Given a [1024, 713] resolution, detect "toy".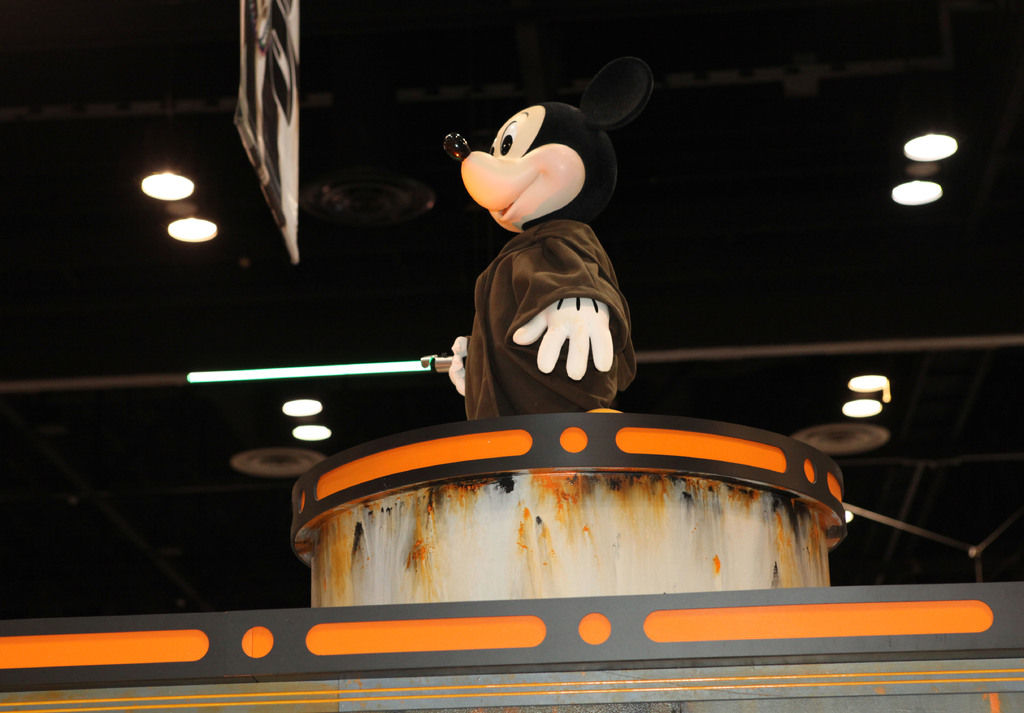
BBox(439, 98, 640, 365).
